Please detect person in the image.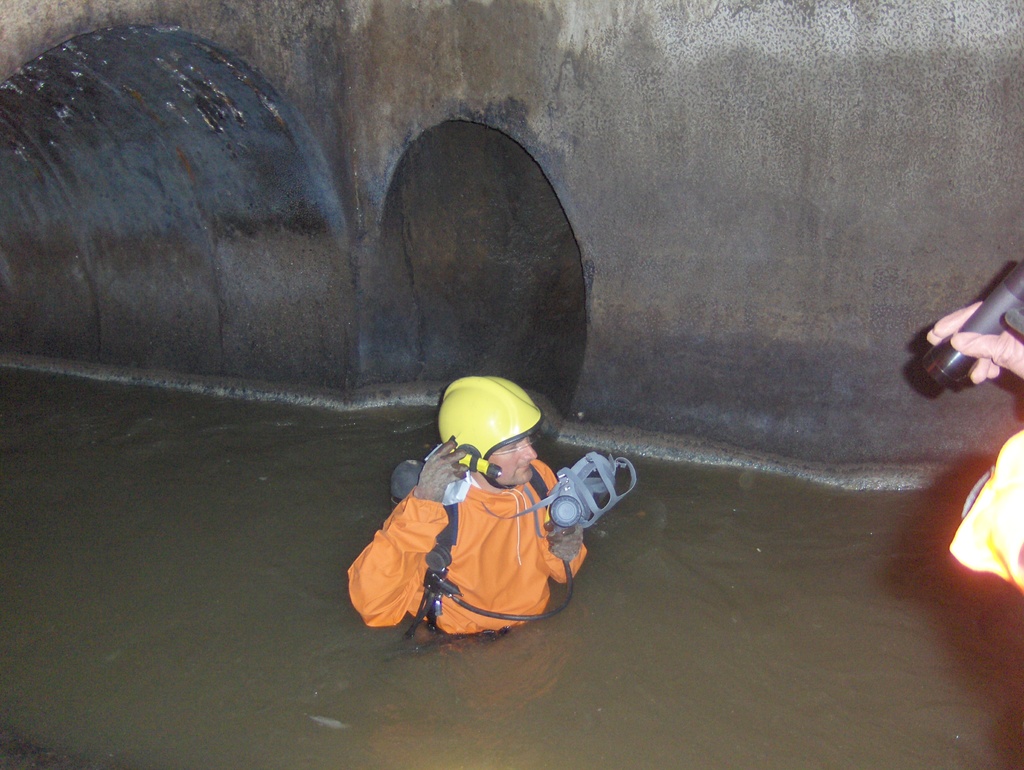
<box>920,298,1023,398</box>.
